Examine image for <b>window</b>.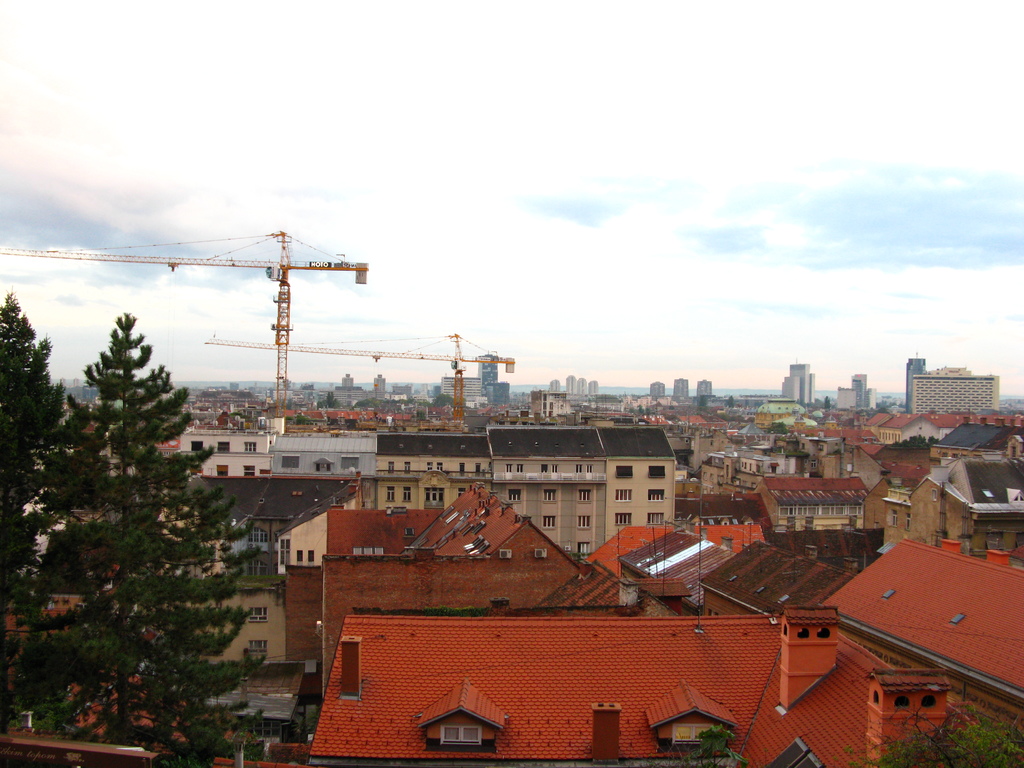
Examination result: locate(648, 490, 664, 500).
